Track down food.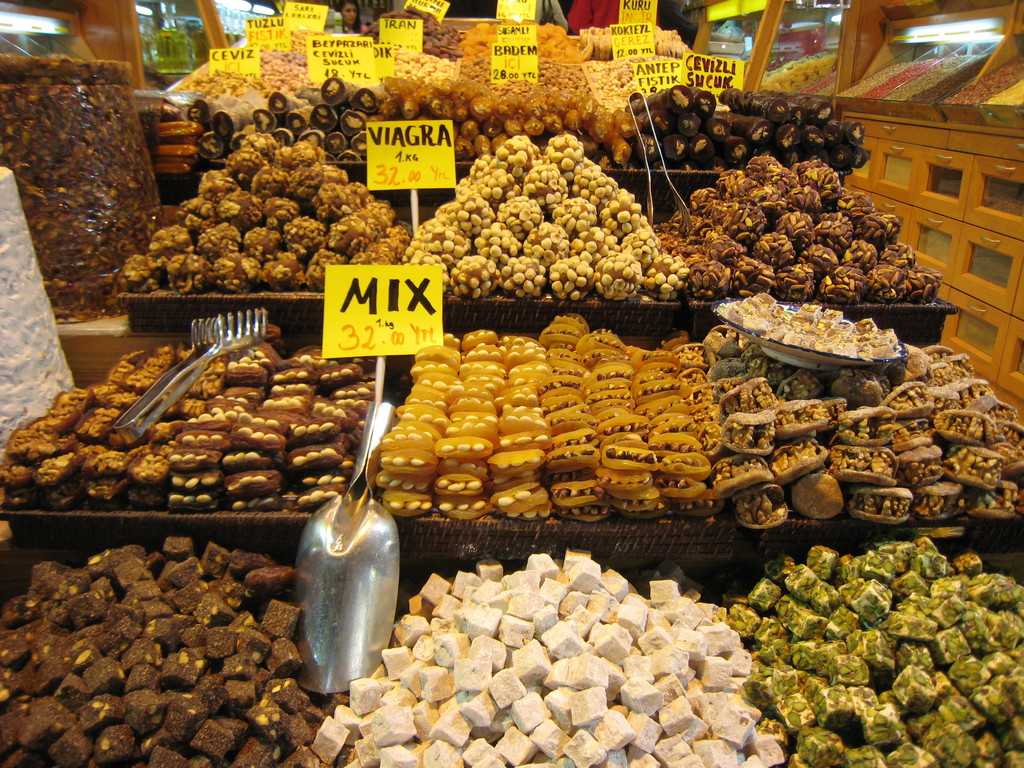
Tracked to [372,312,724,524].
